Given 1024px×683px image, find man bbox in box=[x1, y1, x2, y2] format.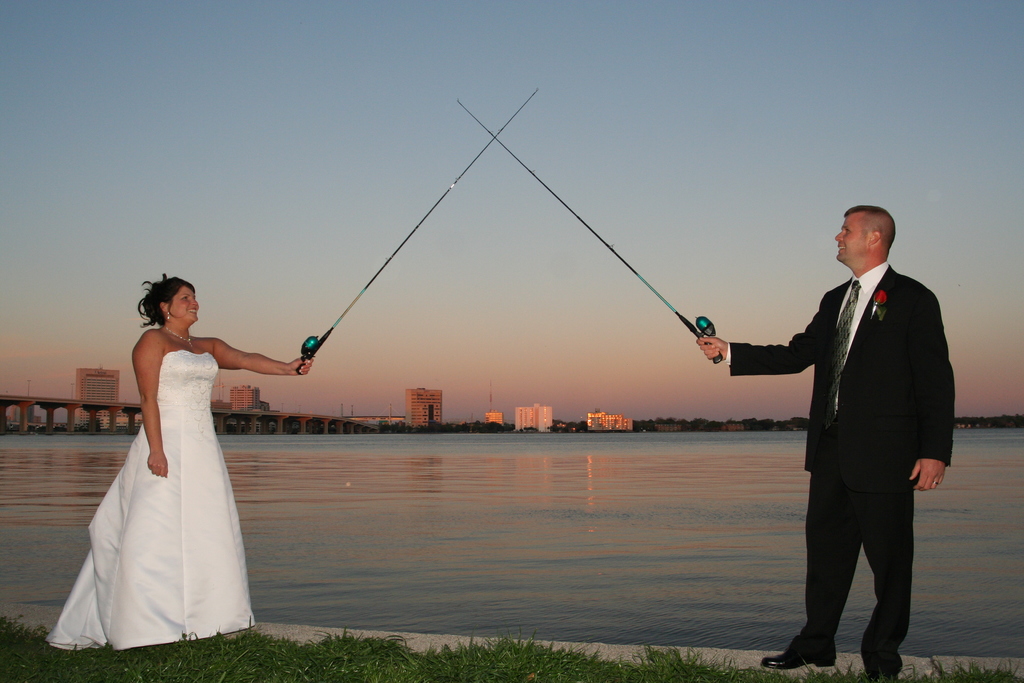
box=[692, 208, 961, 682].
